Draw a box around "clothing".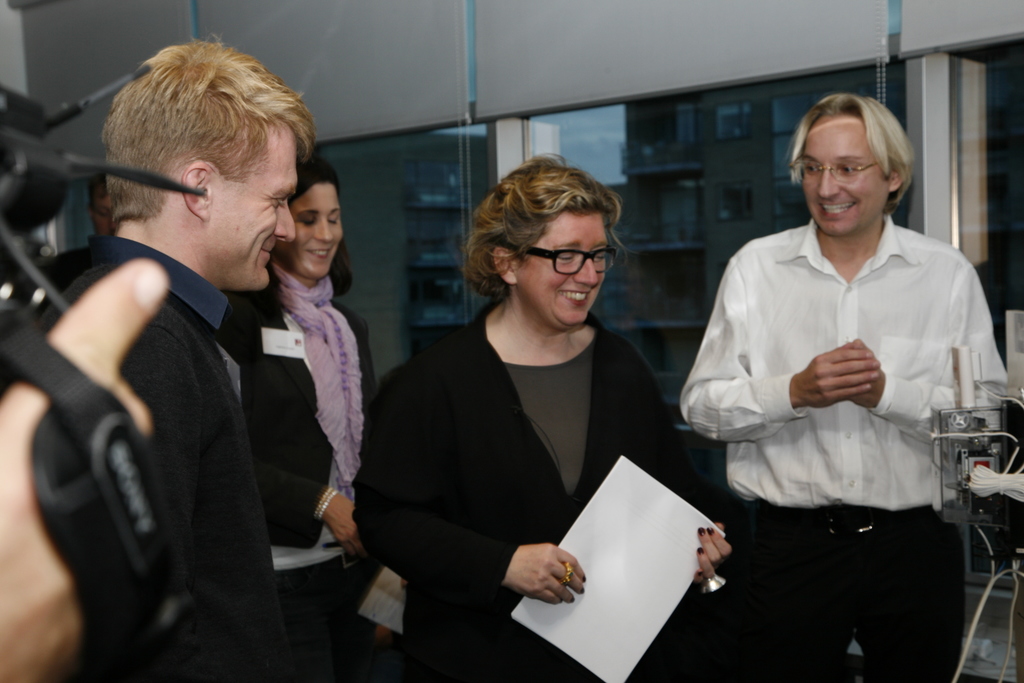
box(51, 240, 124, 276).
